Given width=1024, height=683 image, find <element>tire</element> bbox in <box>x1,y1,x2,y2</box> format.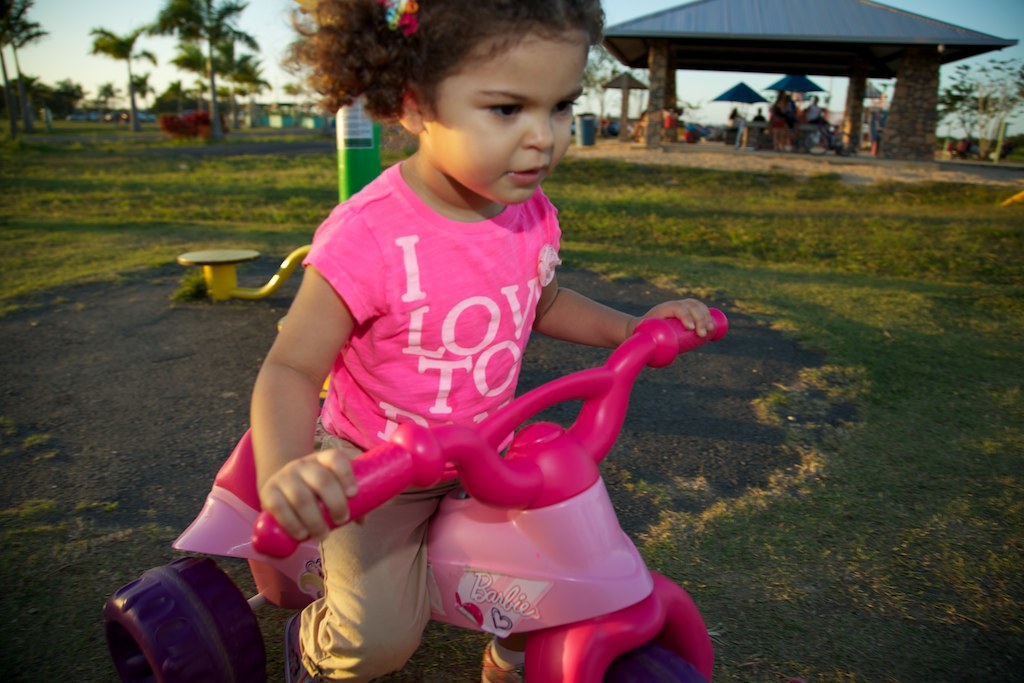
<box>592,641,701,682</box>.
